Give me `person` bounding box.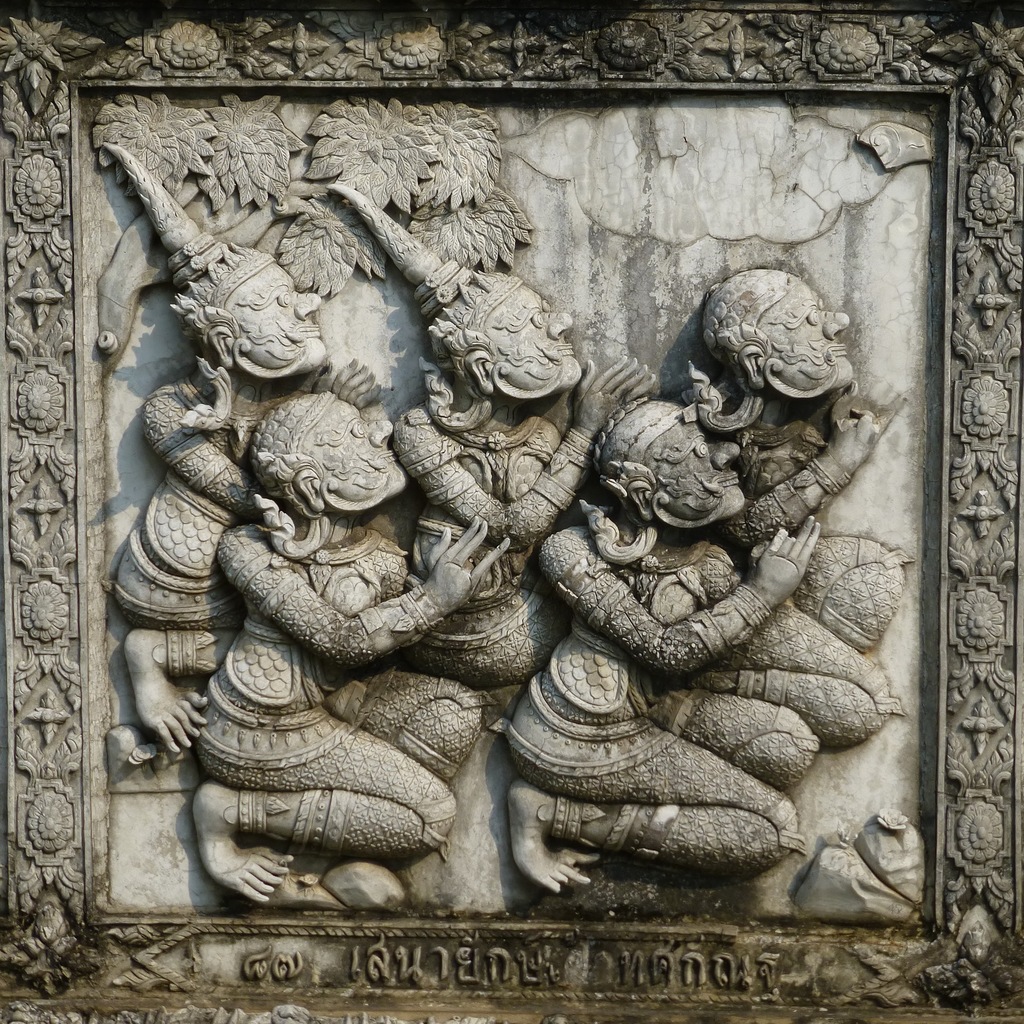
x1=495, y1=387, x2=820, y2=903.
